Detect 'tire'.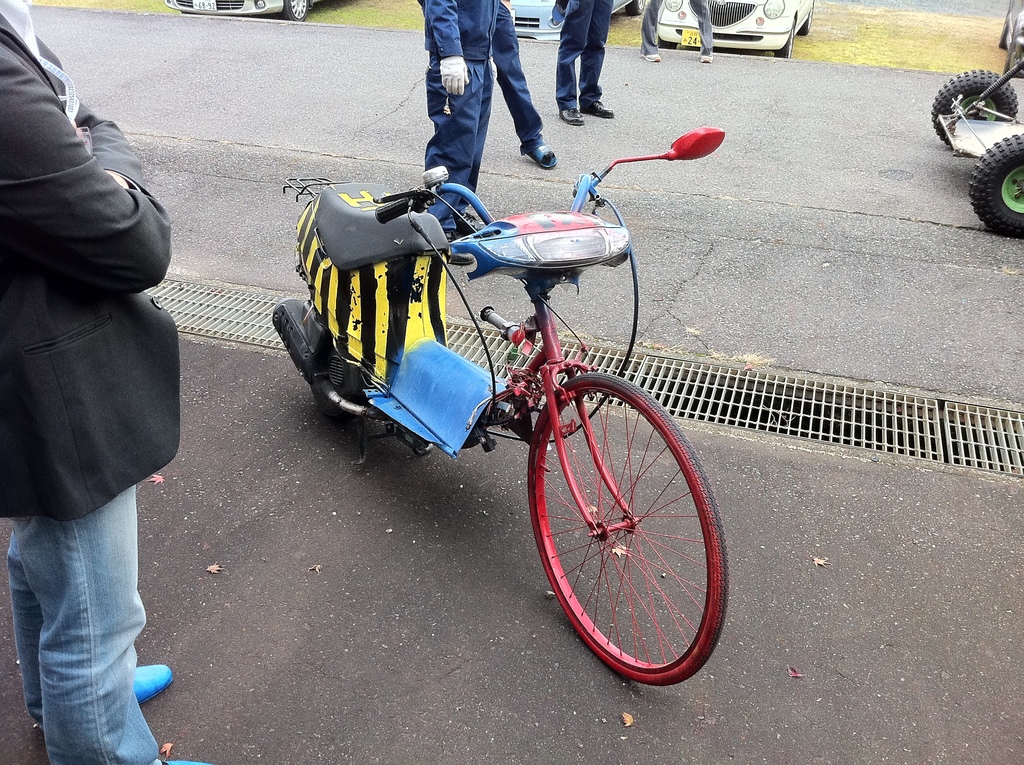
Detected at (998, 17, 1008, 49).
